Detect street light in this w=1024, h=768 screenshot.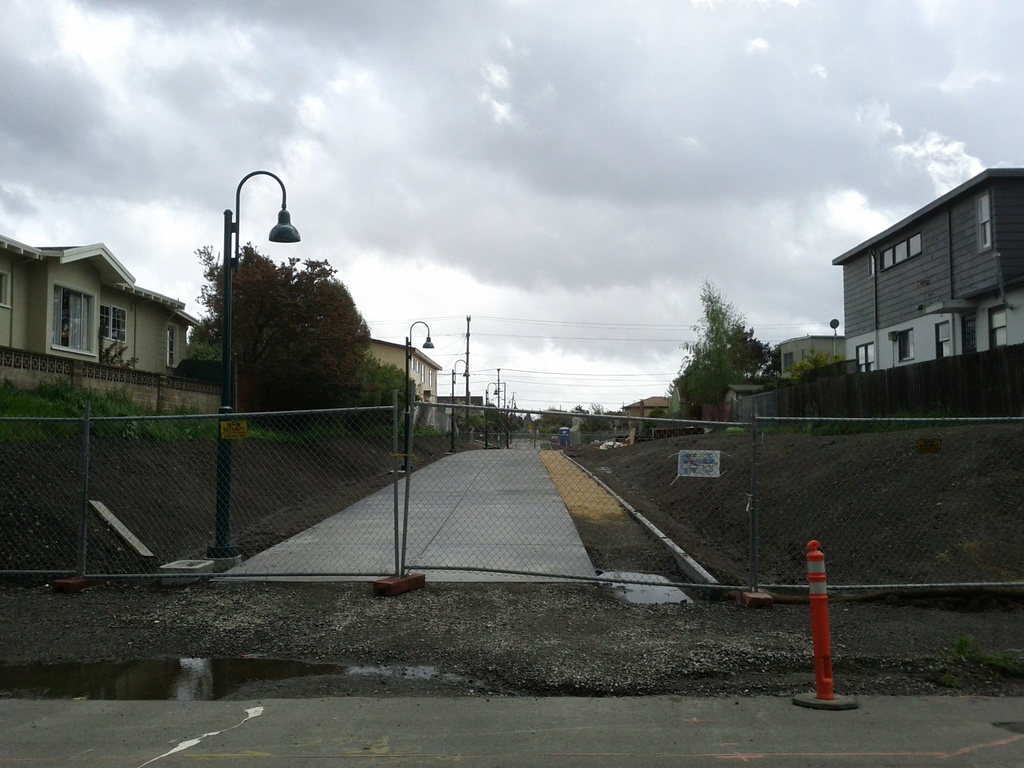
Detection: <bbox>398, 319, 436, 585</bbox>.
